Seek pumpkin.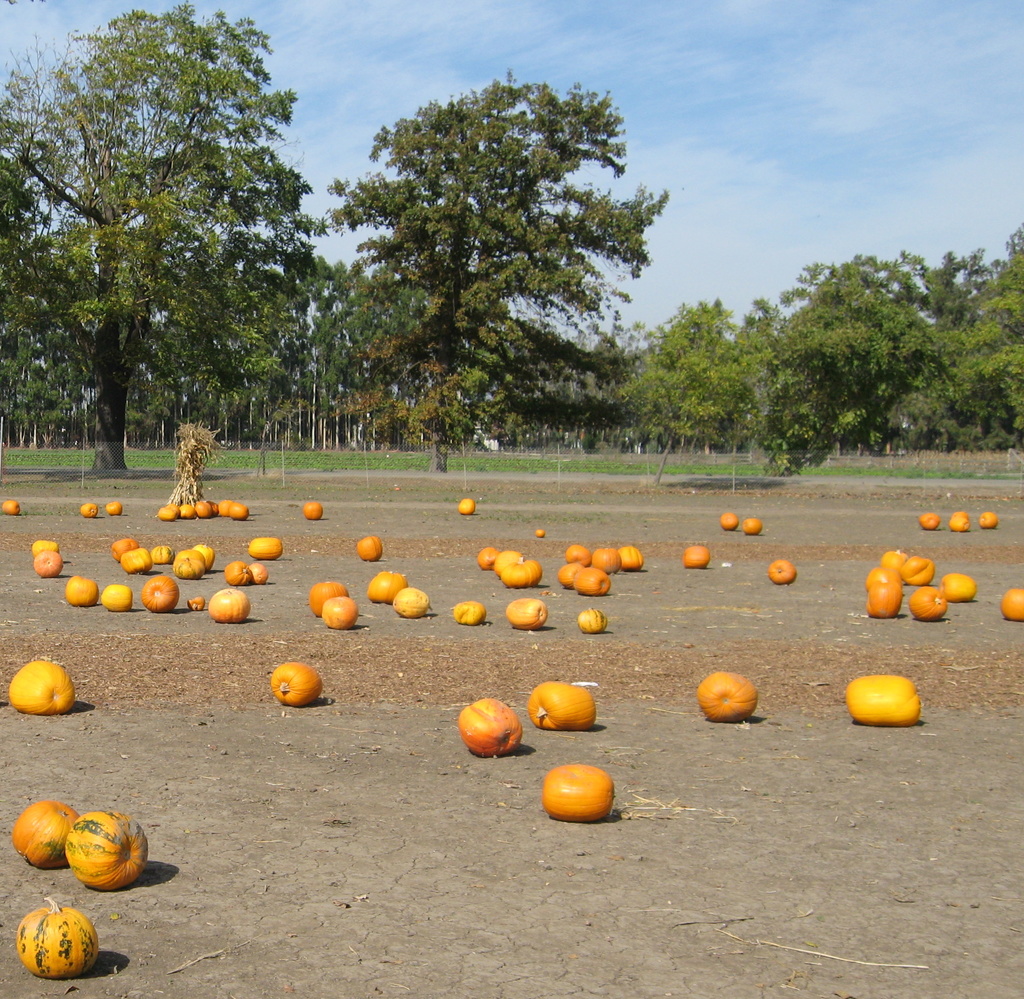
bbox(249, 564, 273, 584).
